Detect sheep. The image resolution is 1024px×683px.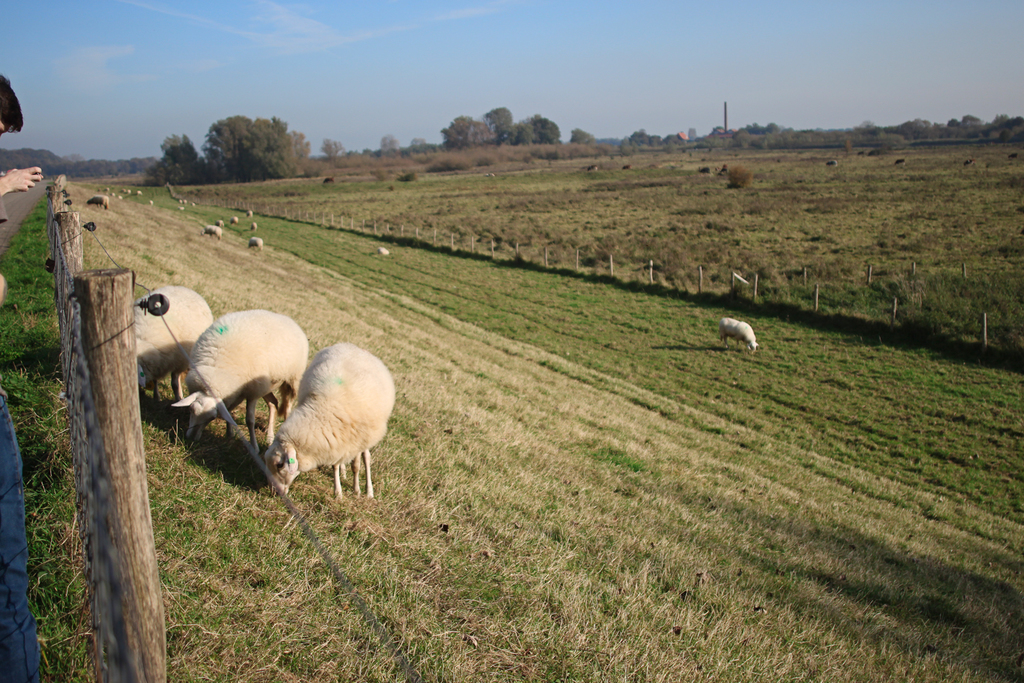
[left=121, top=283, right=212, bottom=395].
